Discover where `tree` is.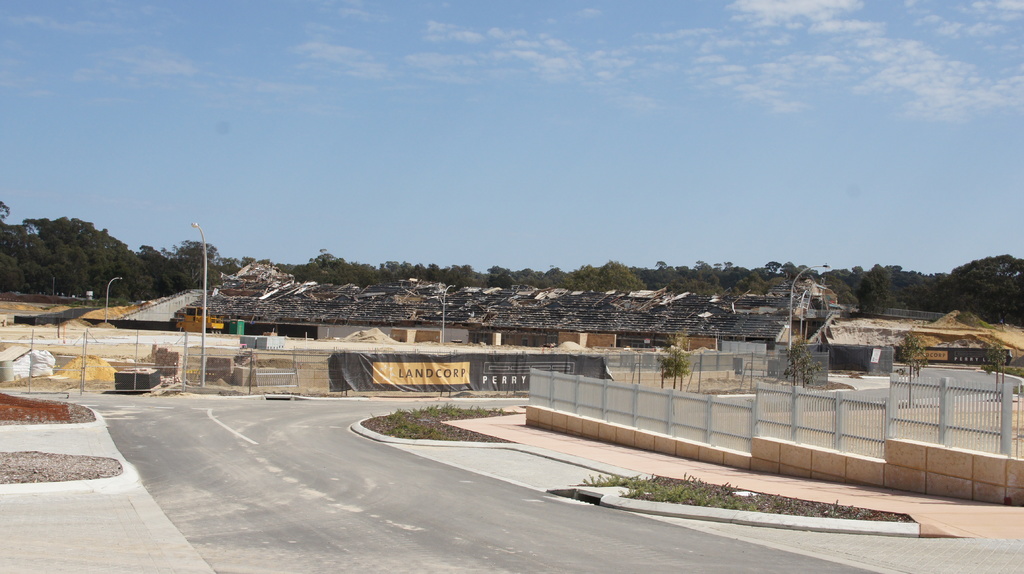
Discovered at 902/328/925/408.
